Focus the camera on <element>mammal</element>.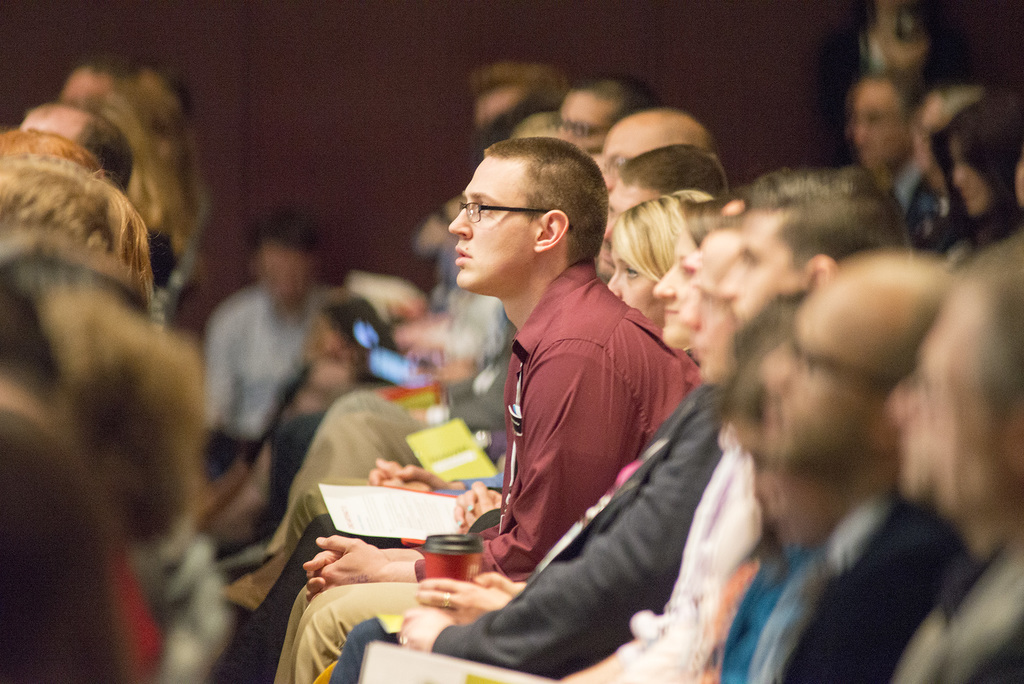
Focus region: rect(281, 131, 696, 683).
